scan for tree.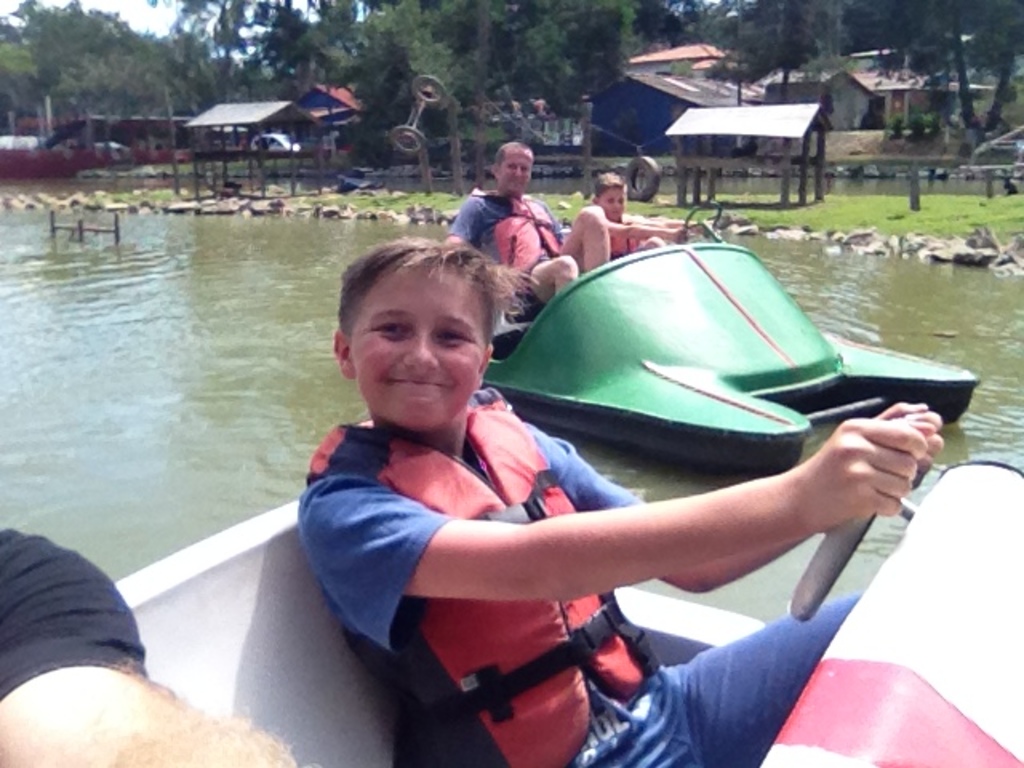
Scan result: <region>954, 2, 1019, 158</region>.
